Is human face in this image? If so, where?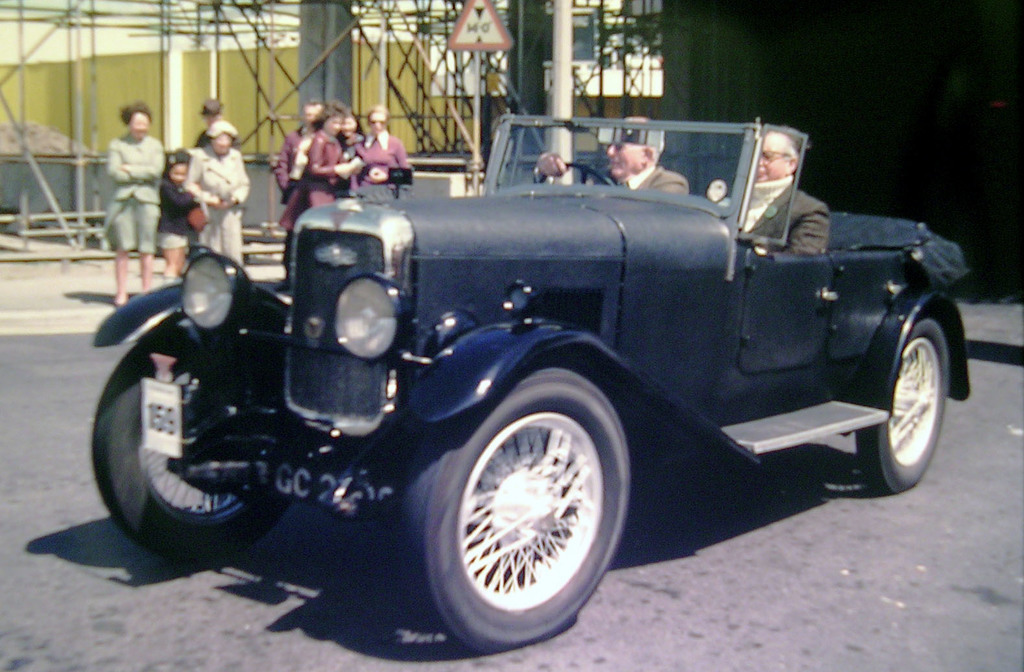
Yes, at 302:106:321:123.
